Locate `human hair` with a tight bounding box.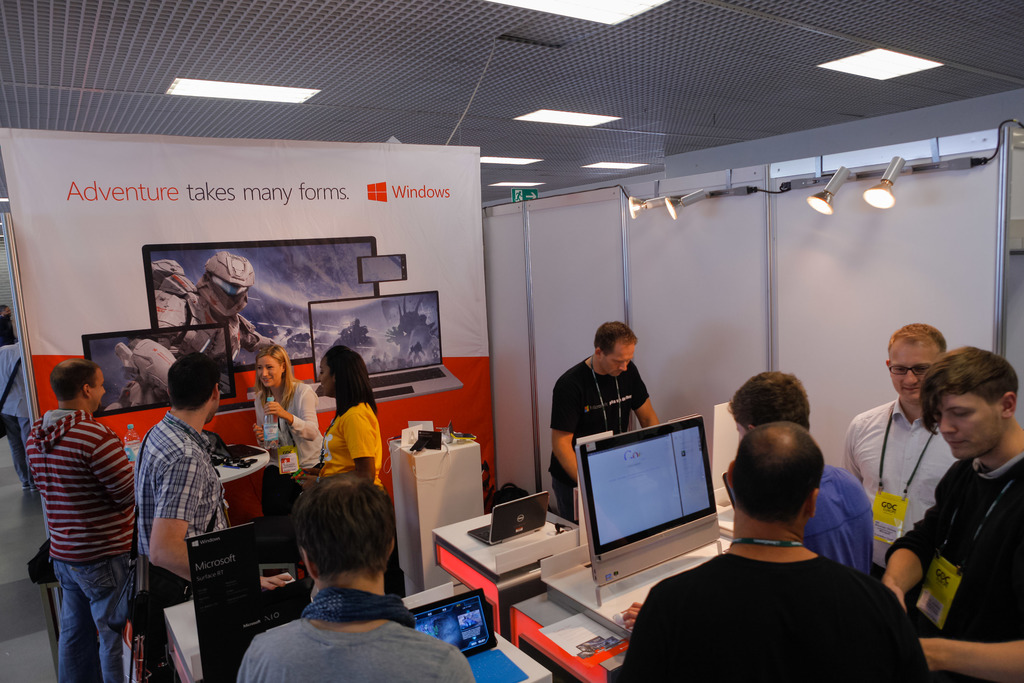
locate(887, 320, 948, 369).
